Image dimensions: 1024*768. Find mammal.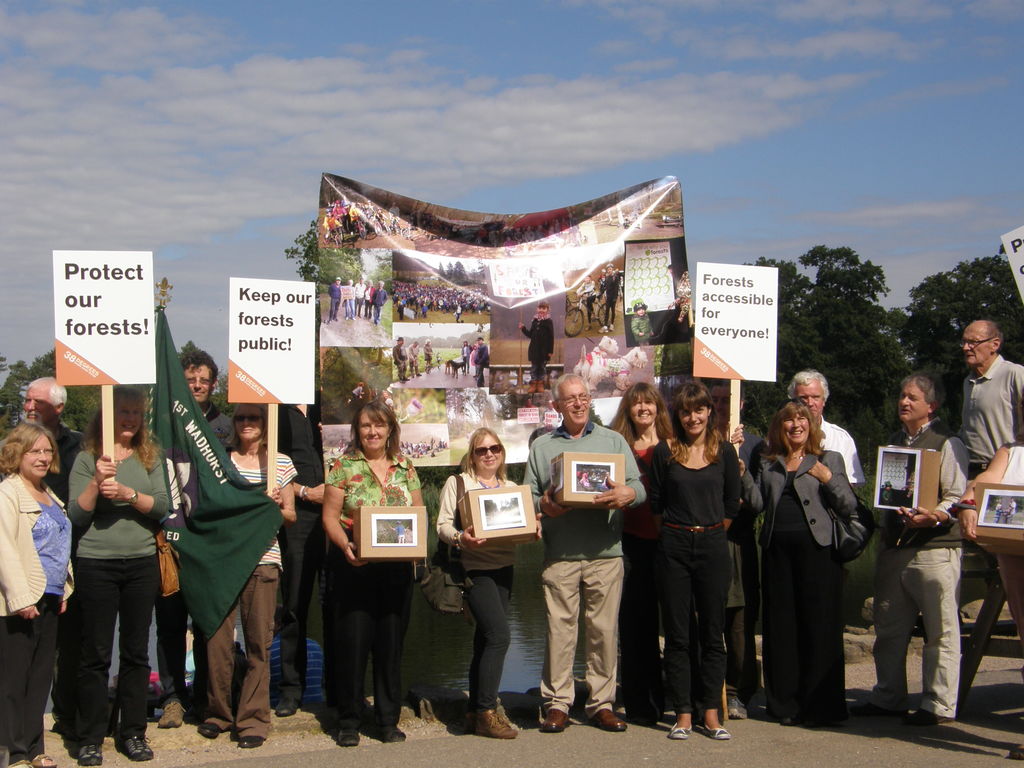
[452,360,461,378].
